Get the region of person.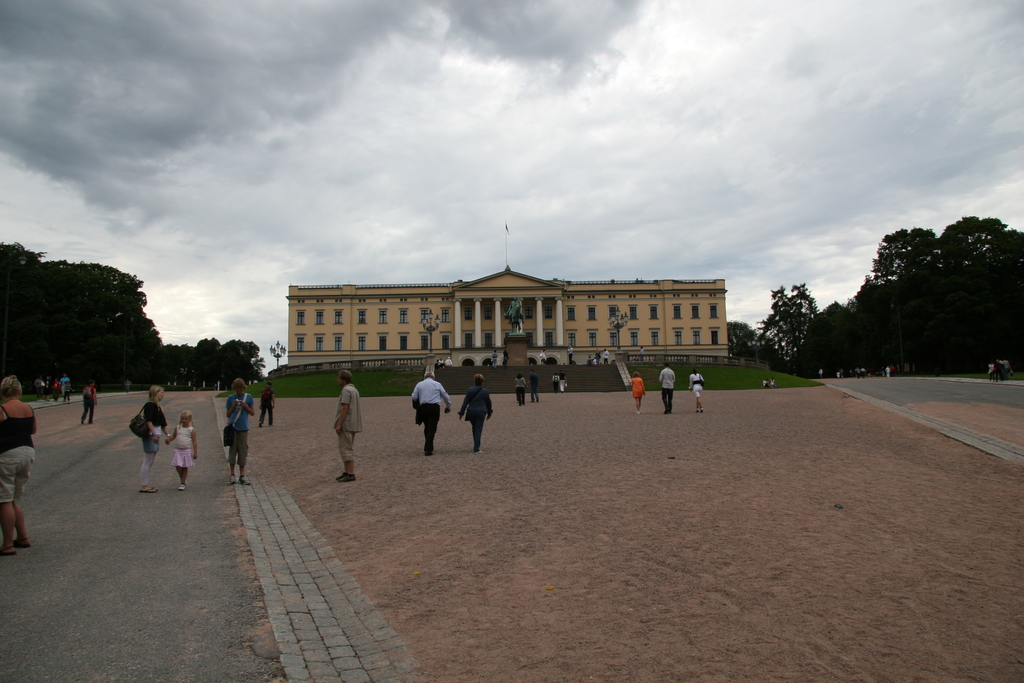
691:359:709:415.
